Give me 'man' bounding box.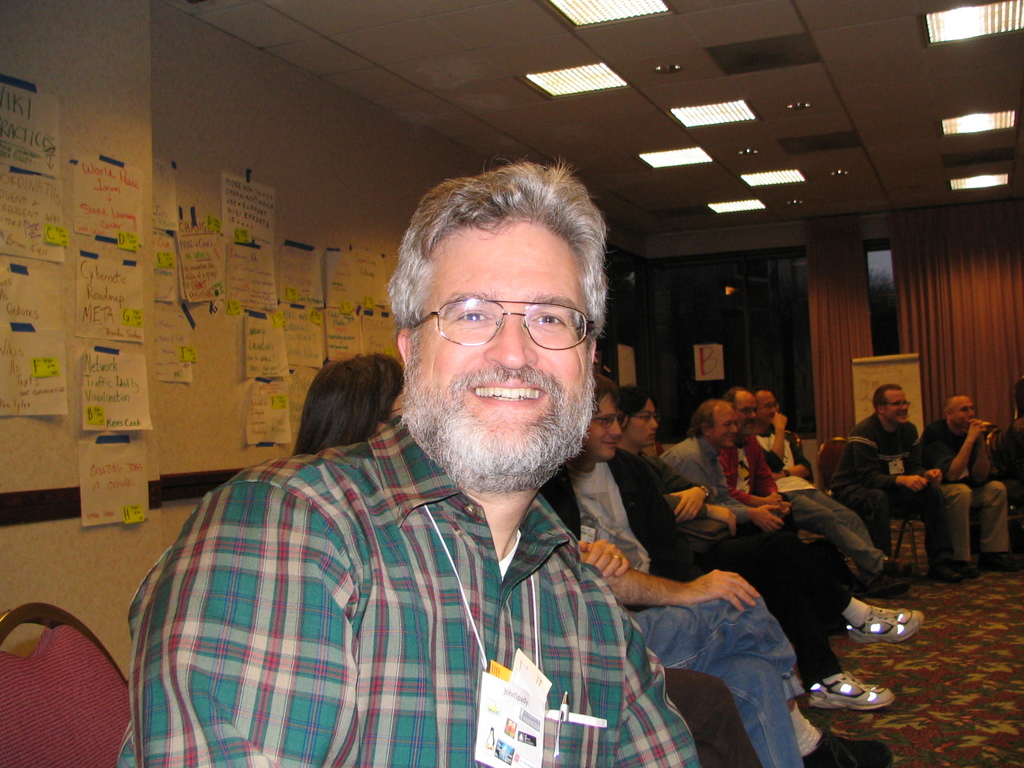
bbox=(922, 395, 1009, 585).
